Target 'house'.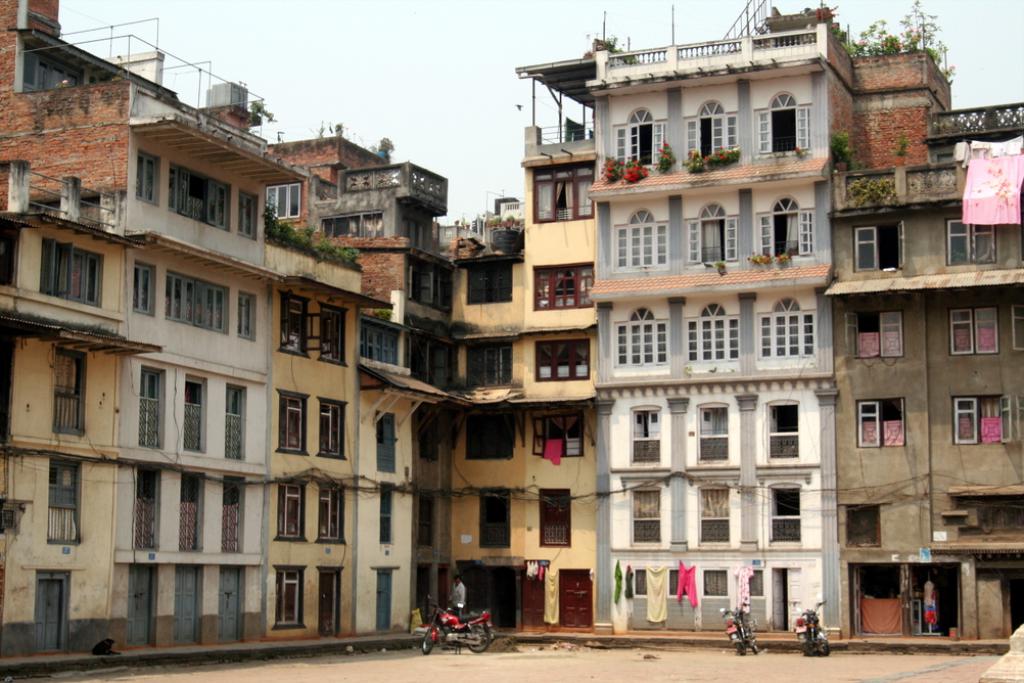
Target region: x1=434, y1=0, x2=1023, y2=650.
